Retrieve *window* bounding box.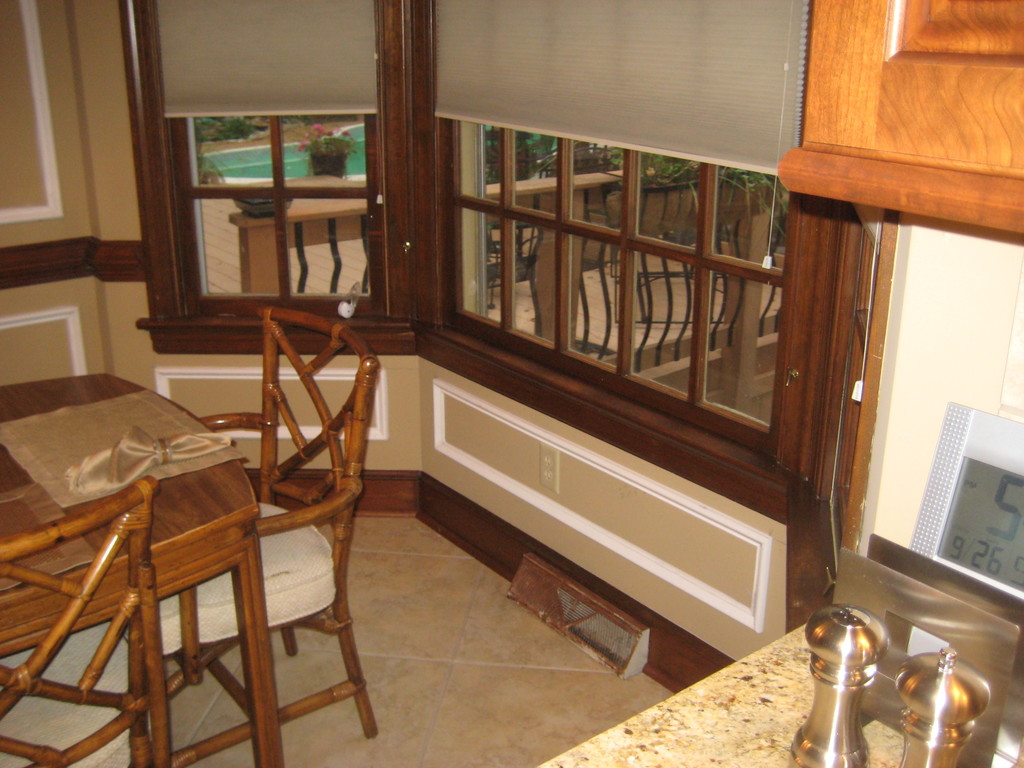
Bounding box: rect(417, 0, 825, 467).
